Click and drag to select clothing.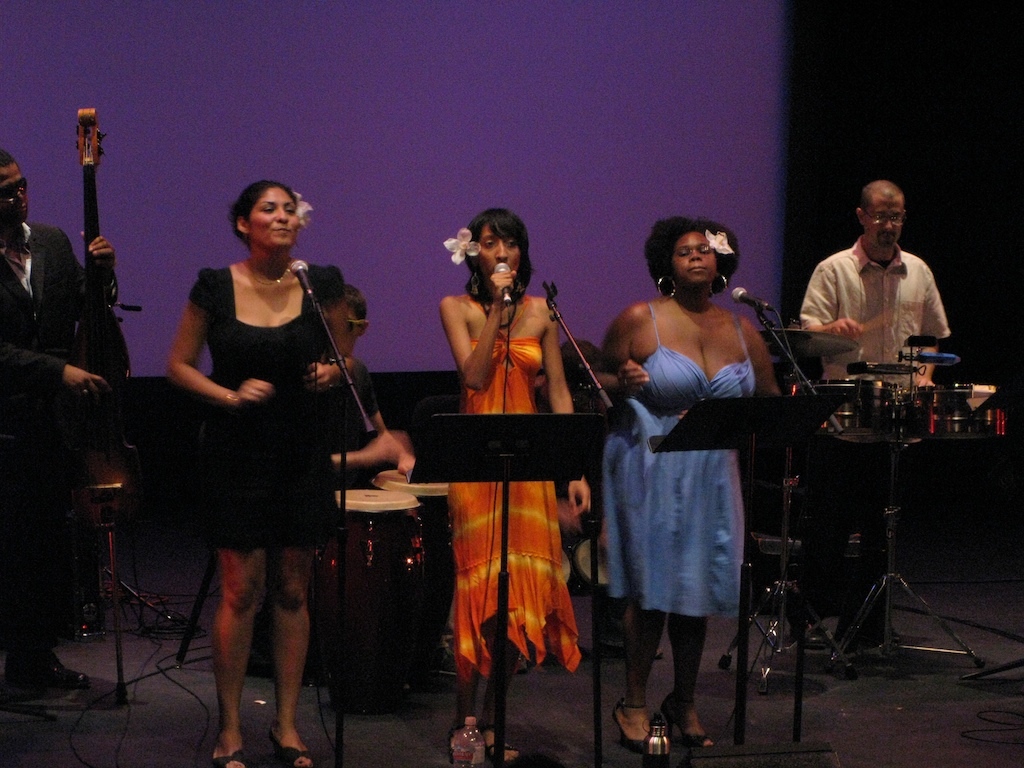
Selection: left=200, top=257, right=367, bottom=568.
